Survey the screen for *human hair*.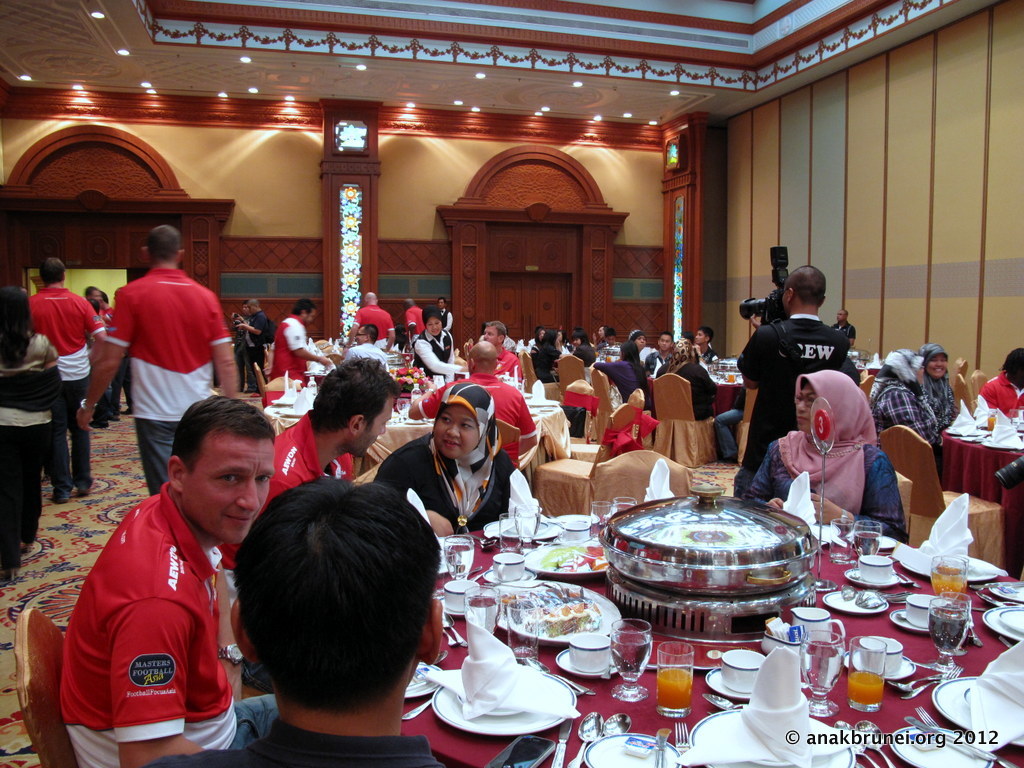
Survey found: BBox(85, 286, 94, 297).
